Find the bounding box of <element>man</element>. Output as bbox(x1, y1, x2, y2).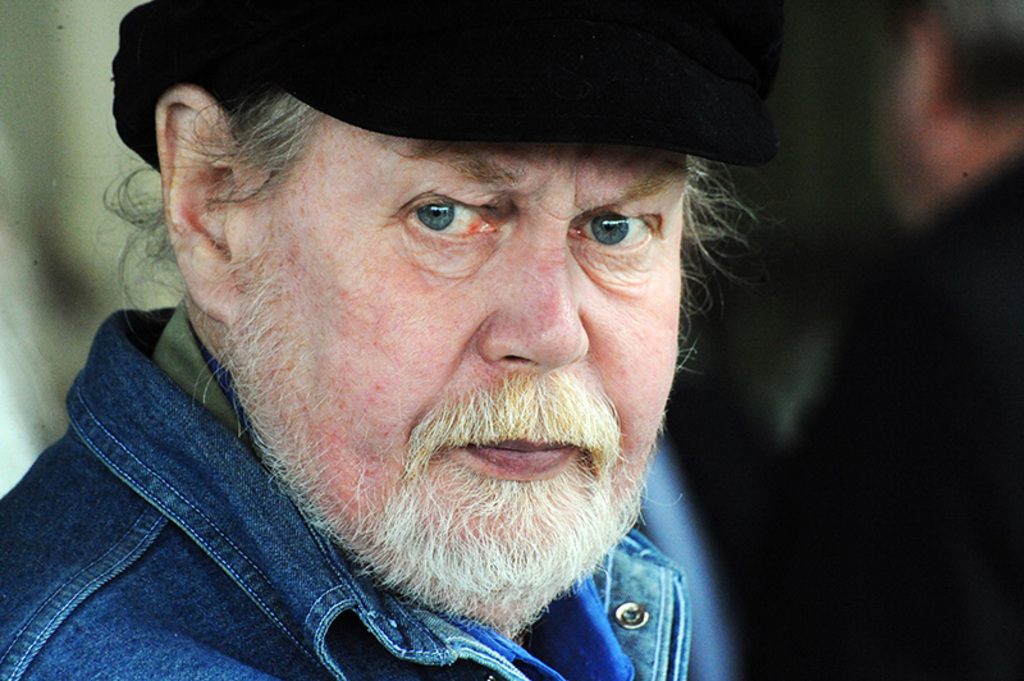
bbox(772, 0, 1023, 680).
